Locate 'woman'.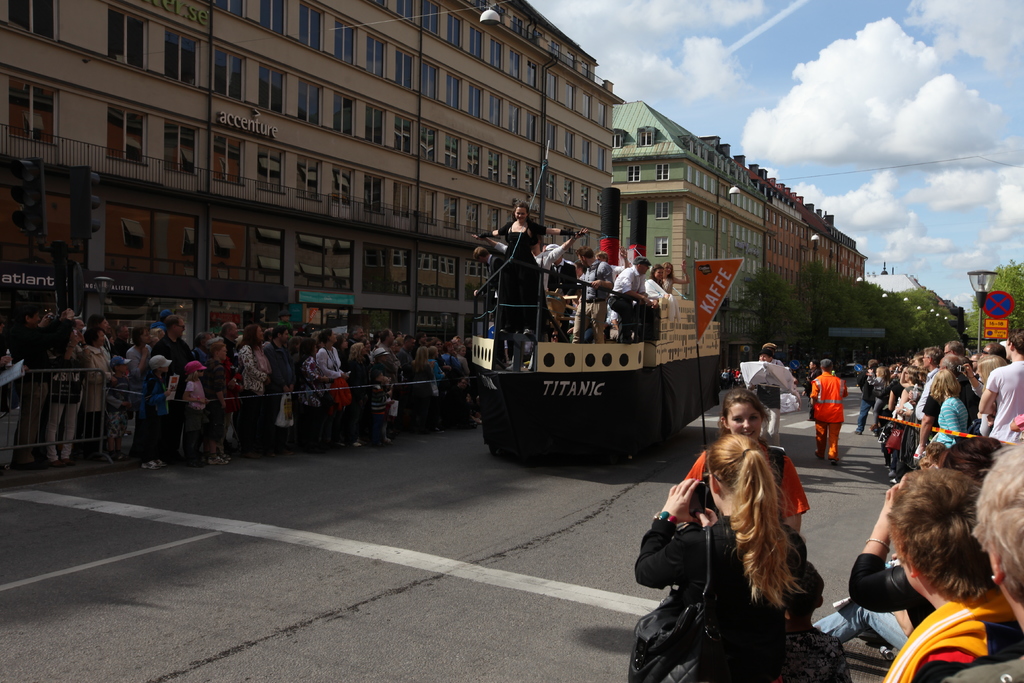
Bounding box: detection(928, 367, 986, 455).
